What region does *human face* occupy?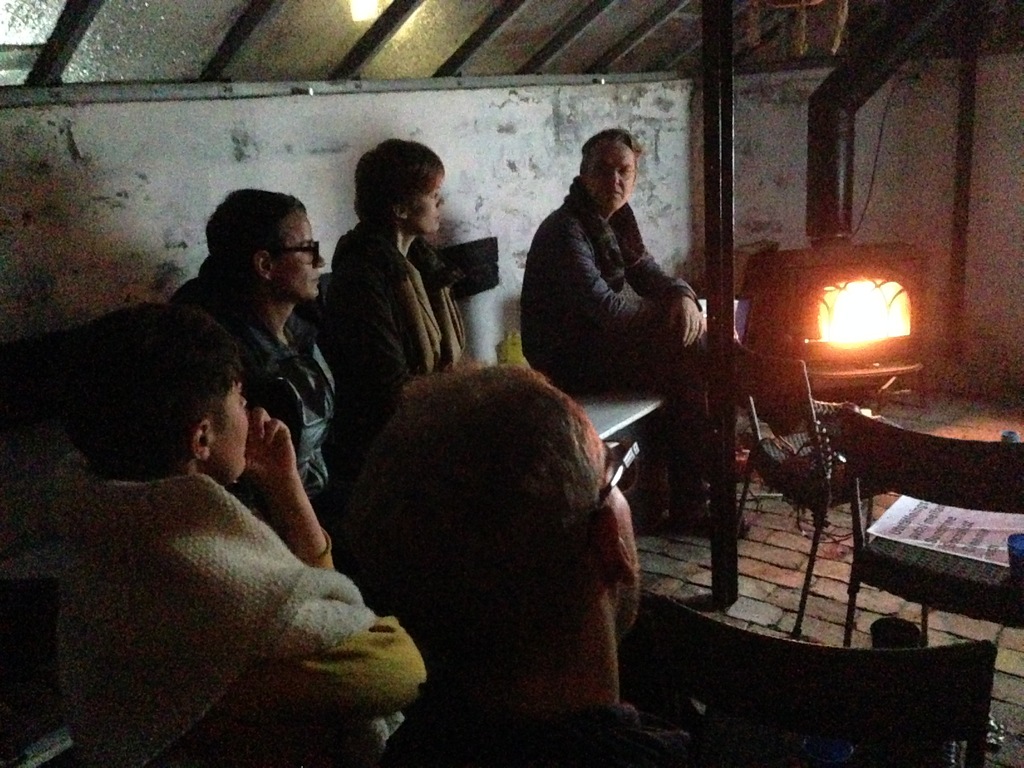
215 371 248 473.
